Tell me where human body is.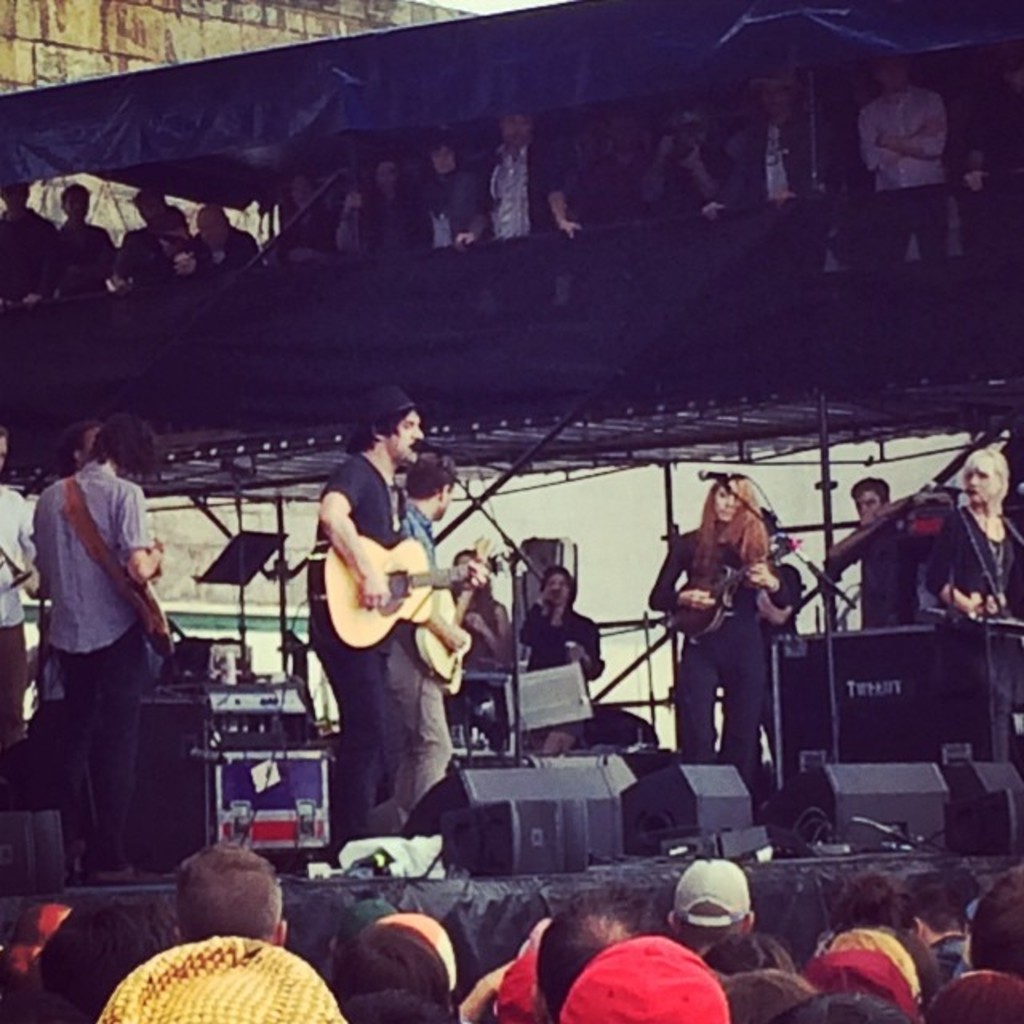
human body is at bbox=[368, 157, 413, 248].
